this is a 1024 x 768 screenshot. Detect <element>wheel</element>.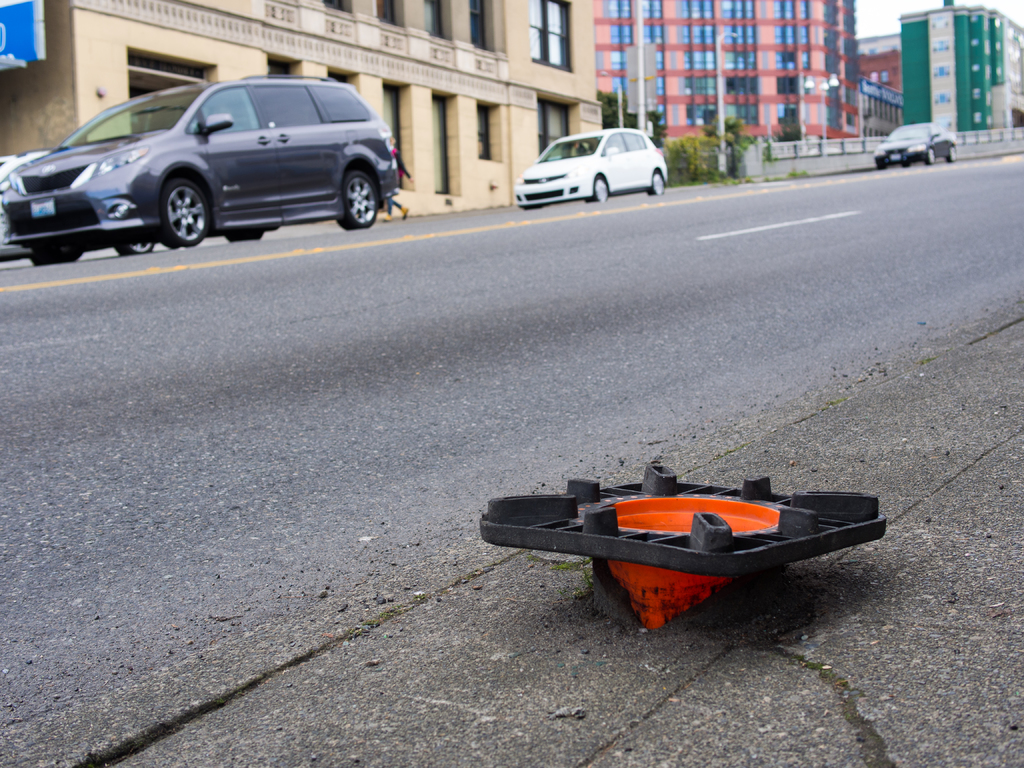
detection(154, 174, 218, 248).
